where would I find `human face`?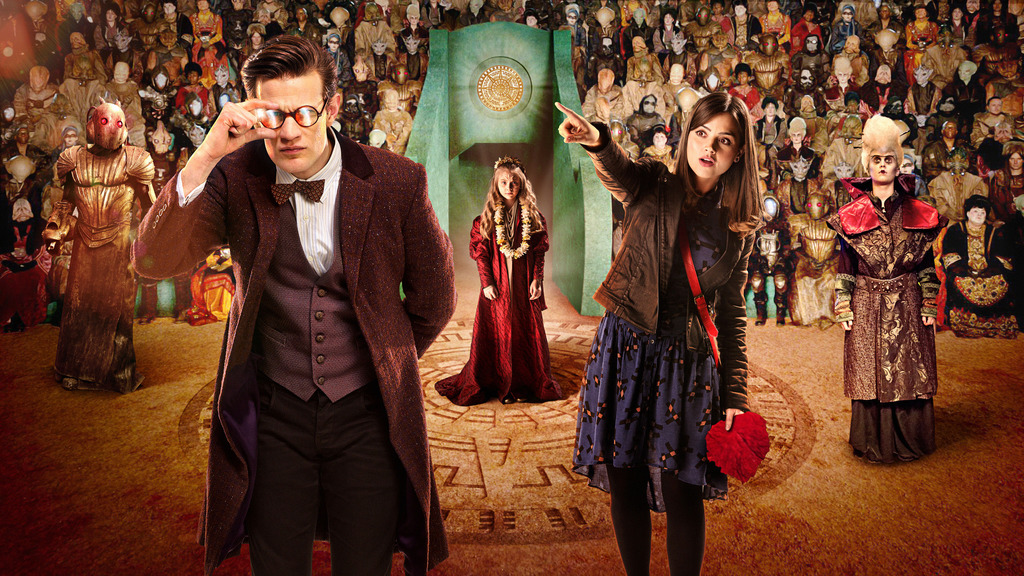
At [767, 0, 778, 12].
